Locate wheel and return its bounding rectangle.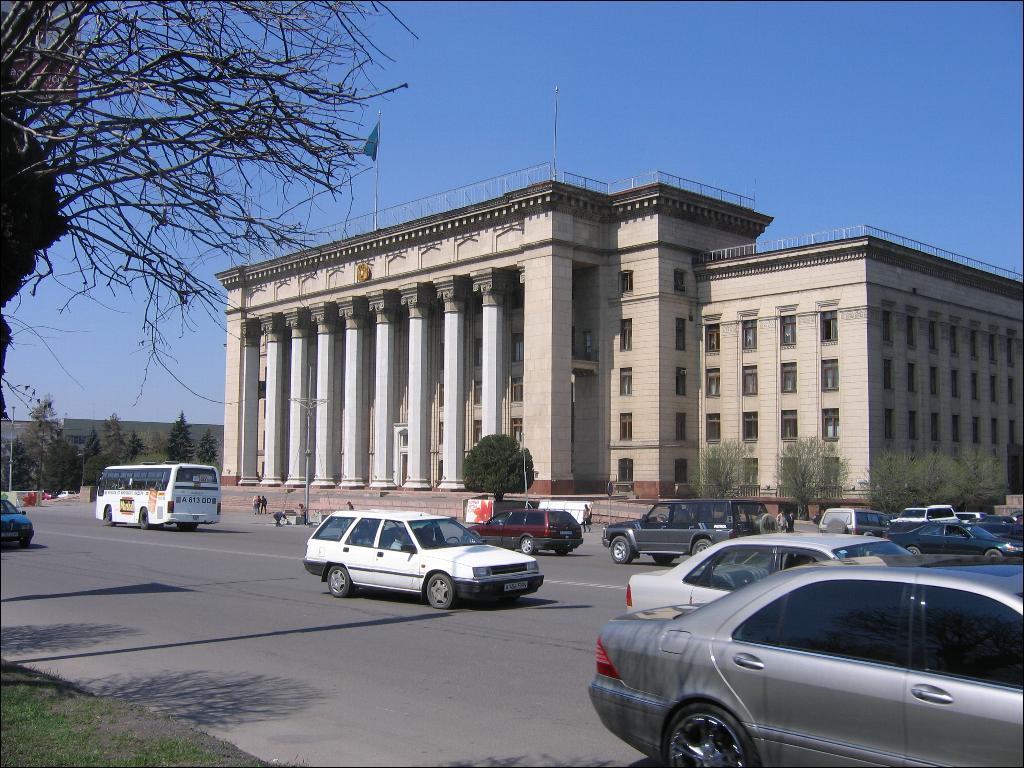
[x1=910, y1=546, x2=922, y2=554].
